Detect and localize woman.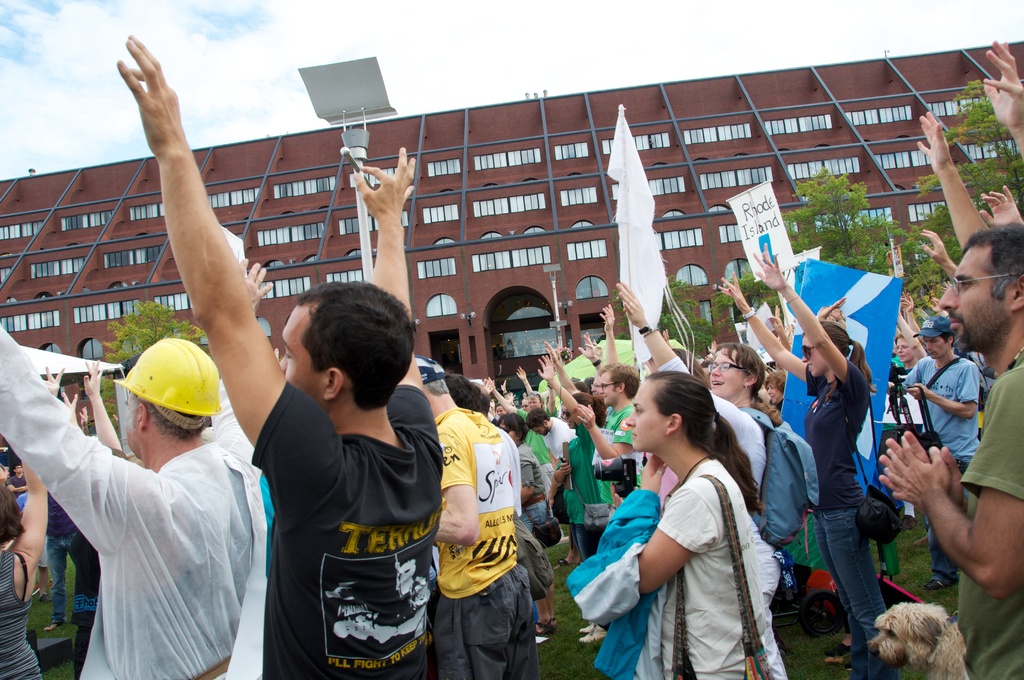
Localized at Rect(485, 396, 509, 423).
